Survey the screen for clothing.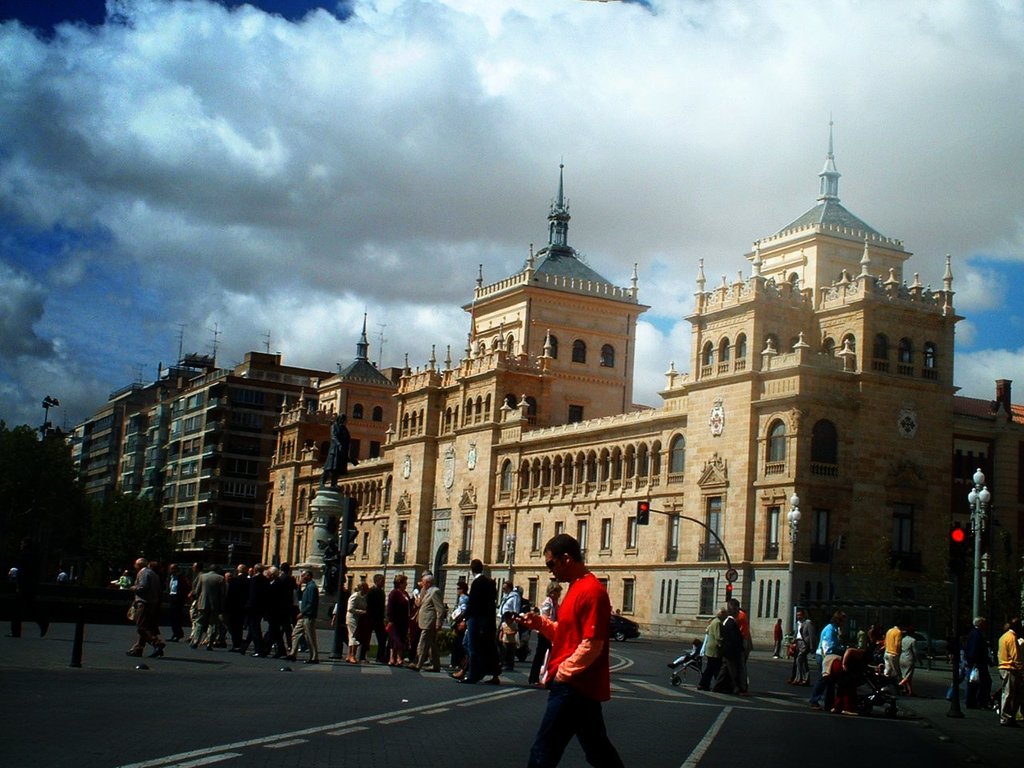
Survey found: crop(390, 586, 412, 649).
